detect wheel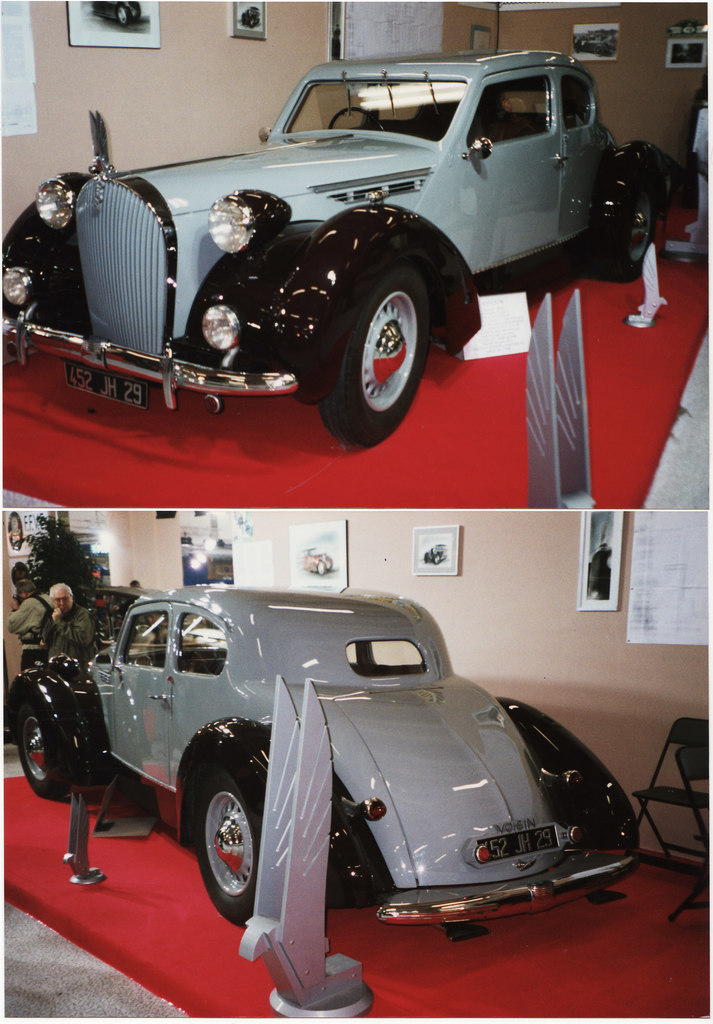
bbox(321, 237, 440, 438)
